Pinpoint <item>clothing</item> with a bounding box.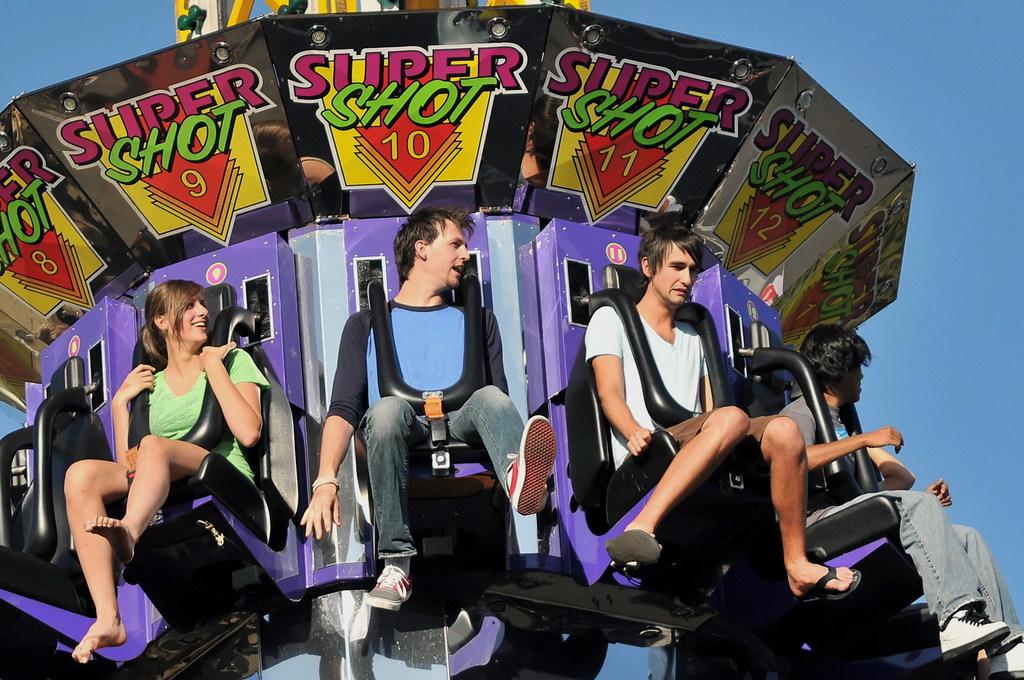
[x1=767, y1=393, x2=1023, y2=648].
